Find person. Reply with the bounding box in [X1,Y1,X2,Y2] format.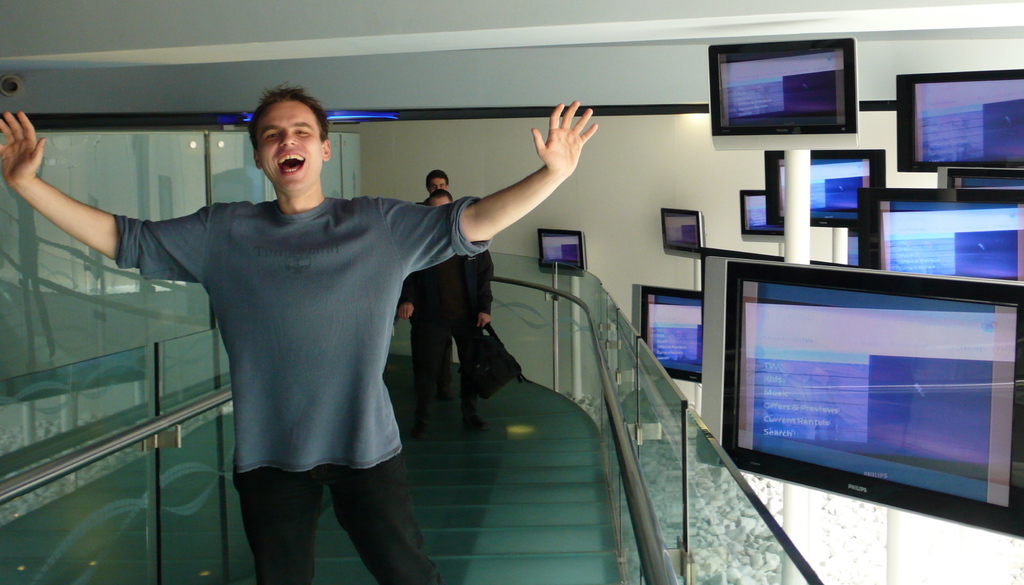
[412,168,457,404].
